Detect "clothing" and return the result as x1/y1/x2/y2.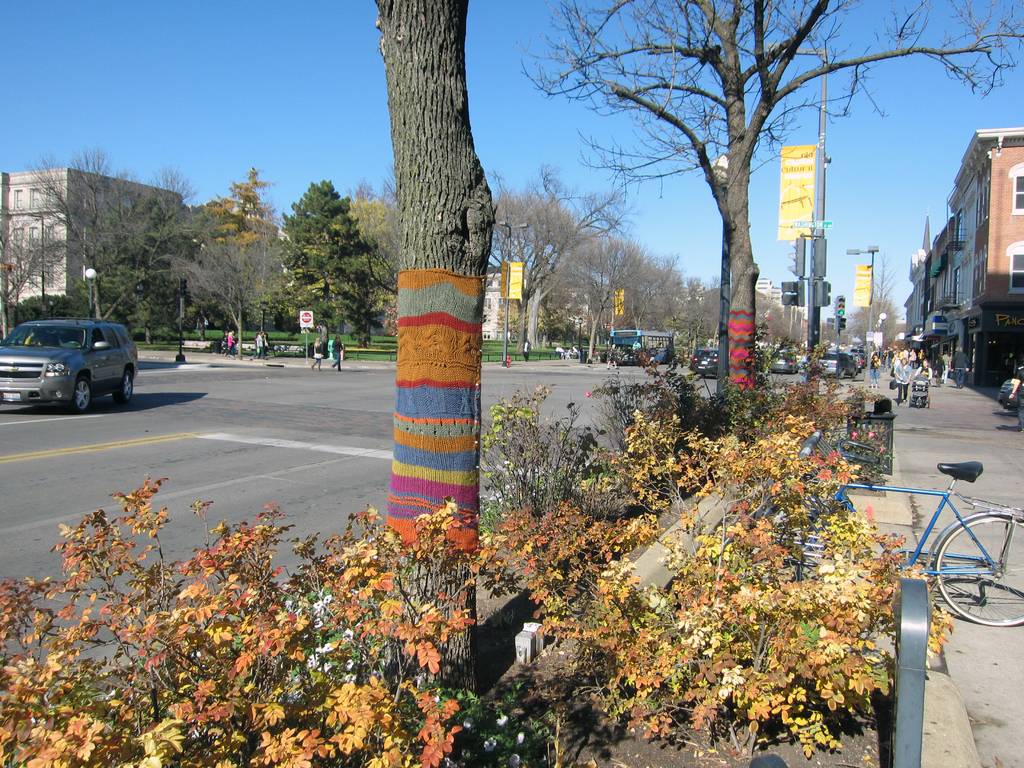
948/352/971/386.
